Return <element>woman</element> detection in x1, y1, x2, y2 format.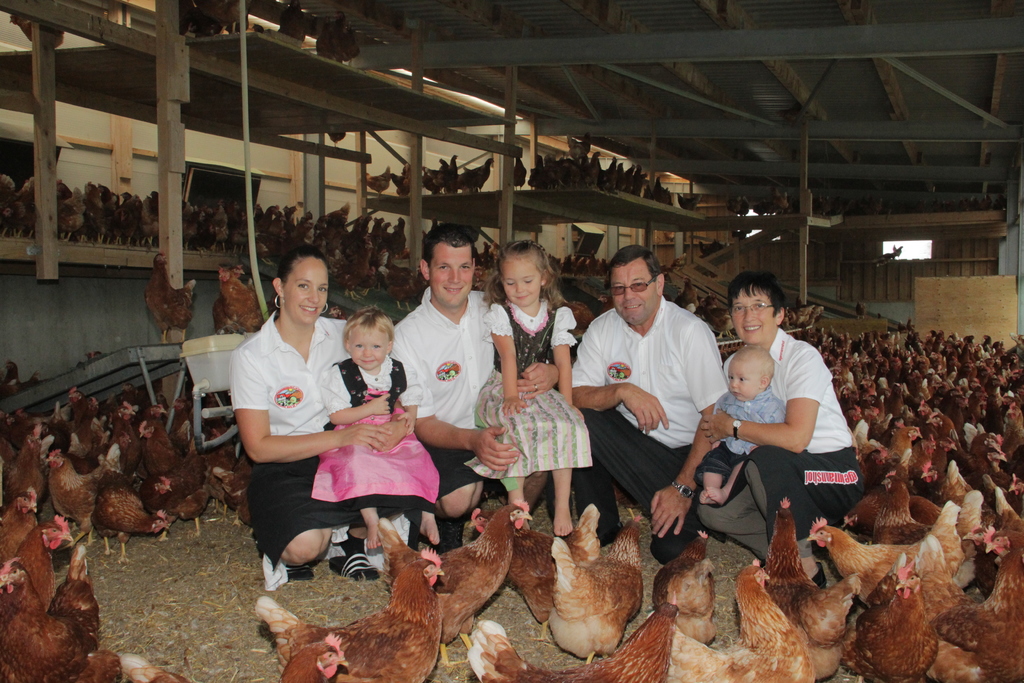
230, 240, 452, 583.
